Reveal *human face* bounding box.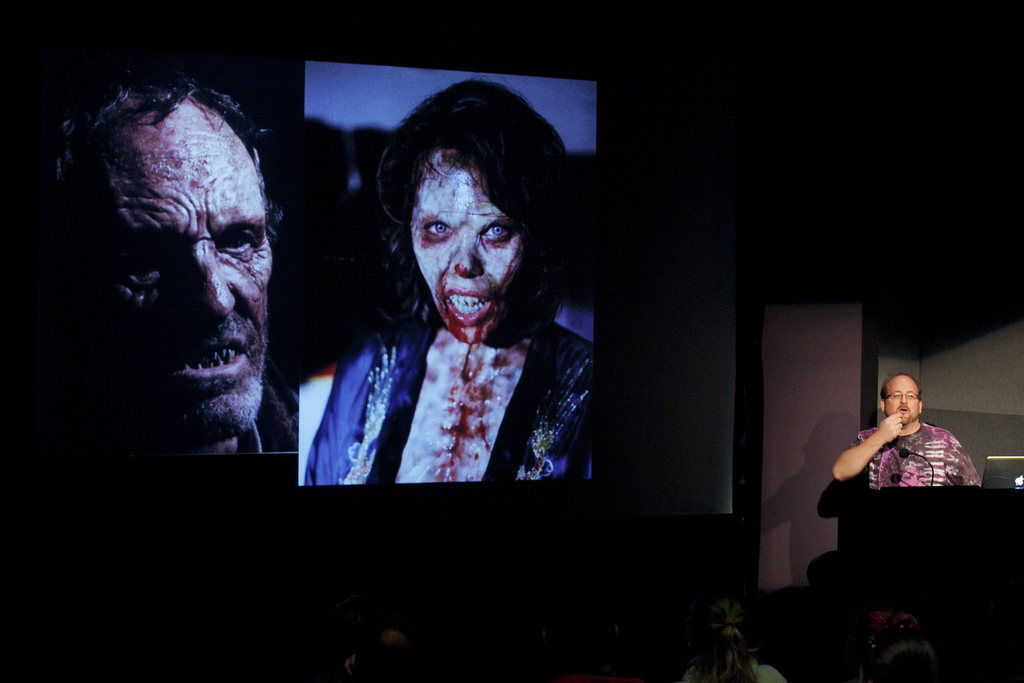
Revealed: 412:142:537:349.
